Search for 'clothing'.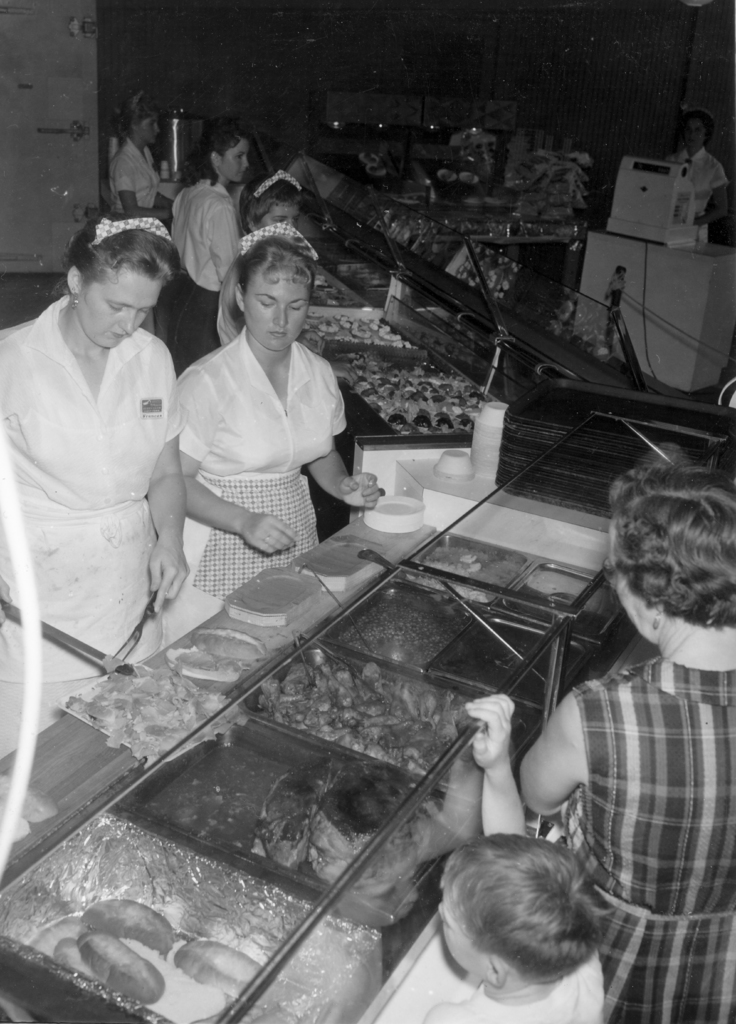
Found at bbox=[572, 652, 735, 1022].
